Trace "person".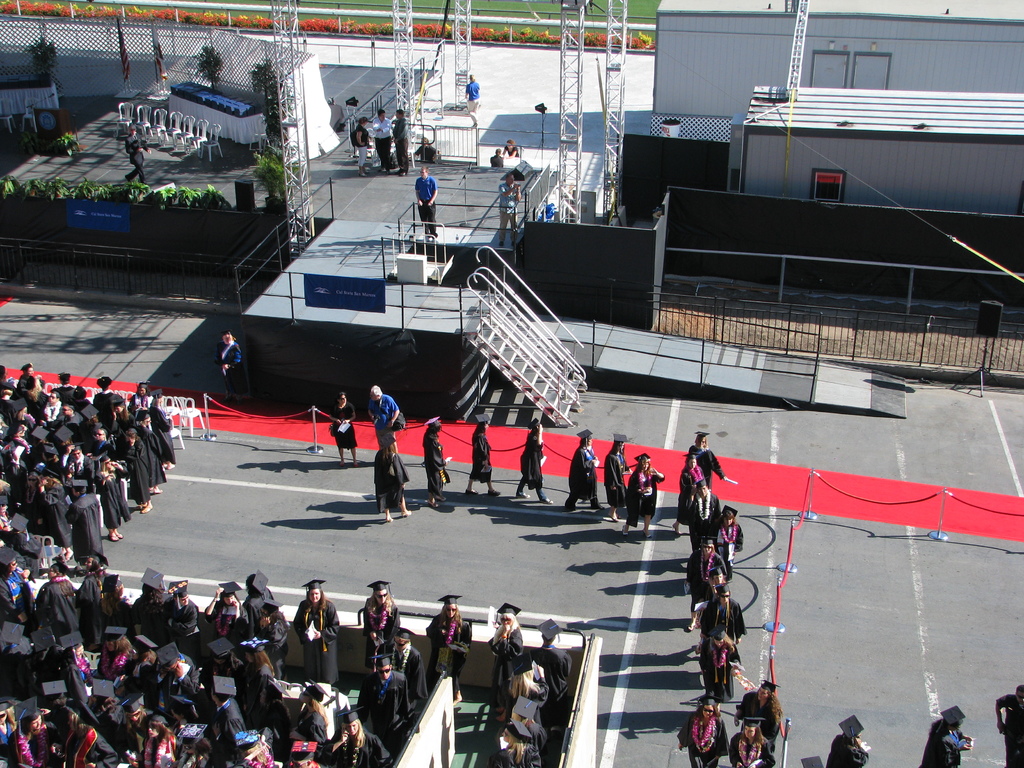
Traced to [353,582,399,666].
